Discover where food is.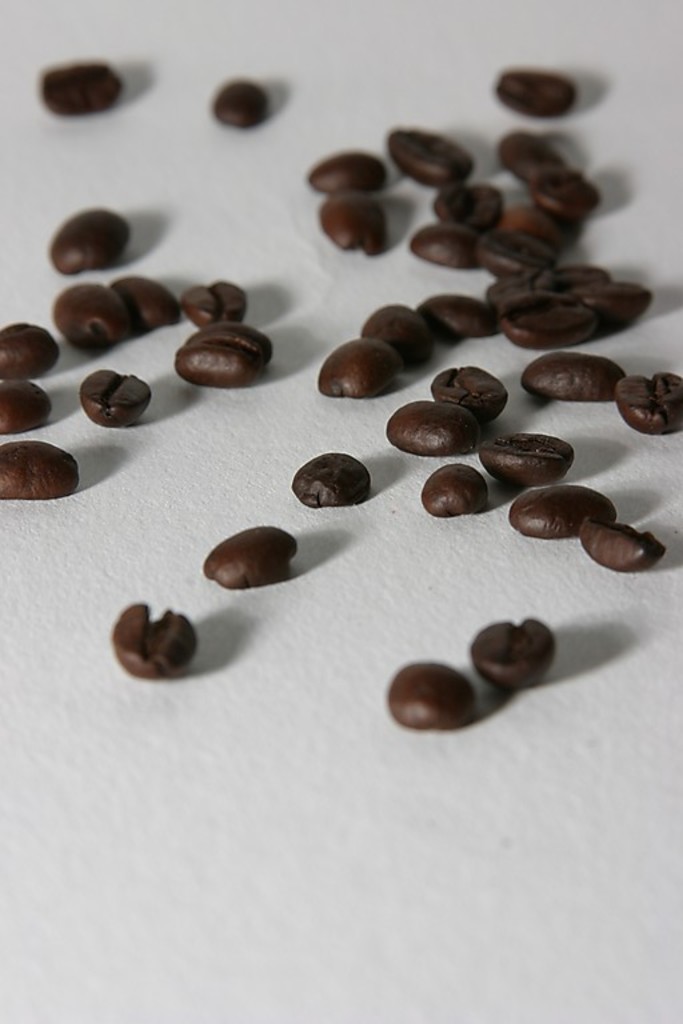
Discovered at pyautogui.locateOnScreen(379, 125, 491, 192).
